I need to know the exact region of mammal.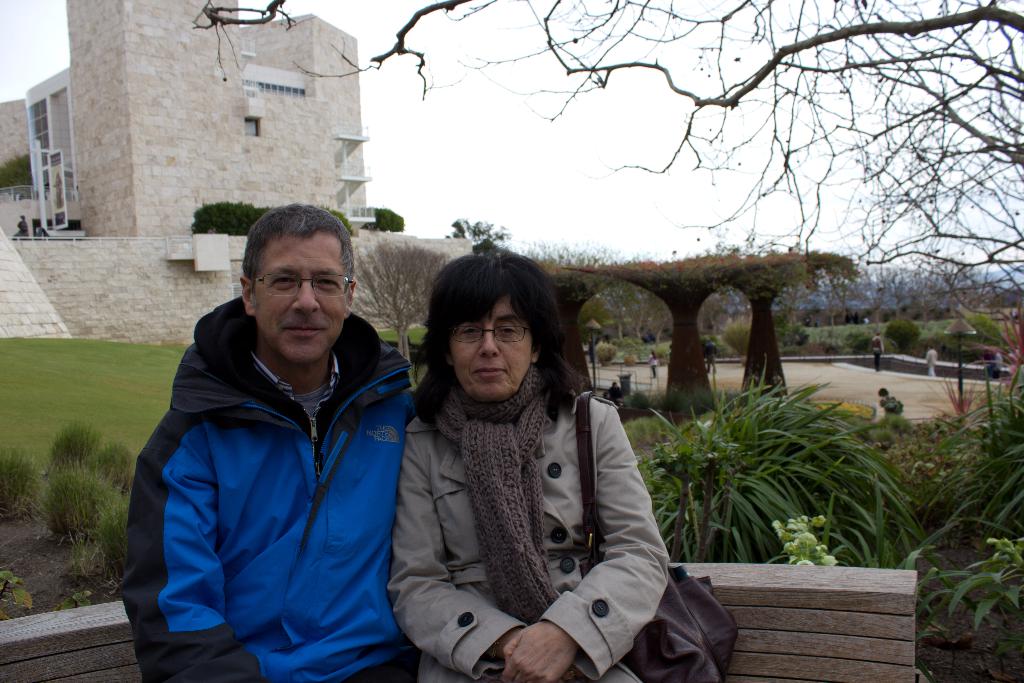
Region: 927,345,940,382.
